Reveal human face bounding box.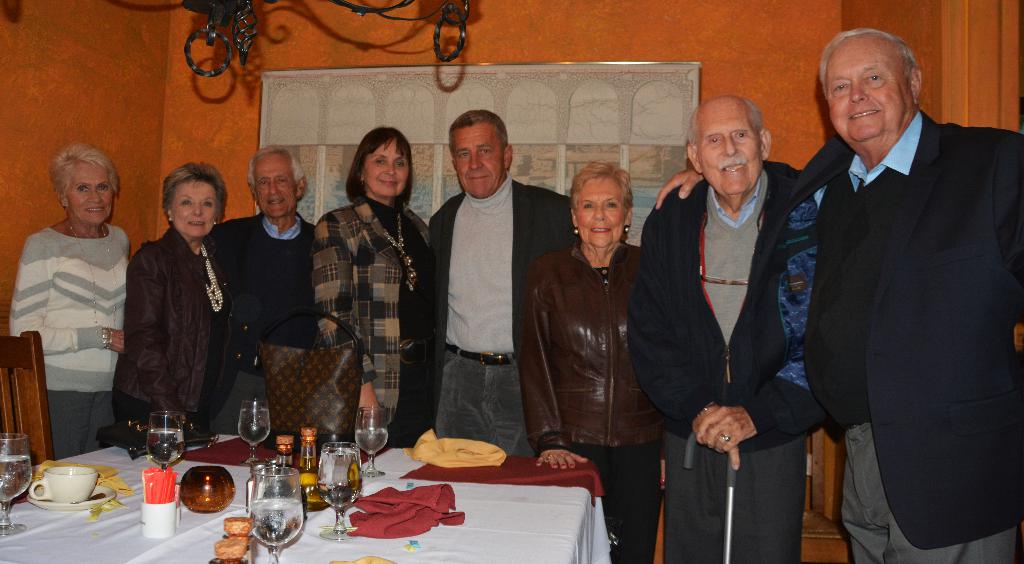
Revealed: {"left": 448, "top": 125, "right": 503, "bottom": 197}.
